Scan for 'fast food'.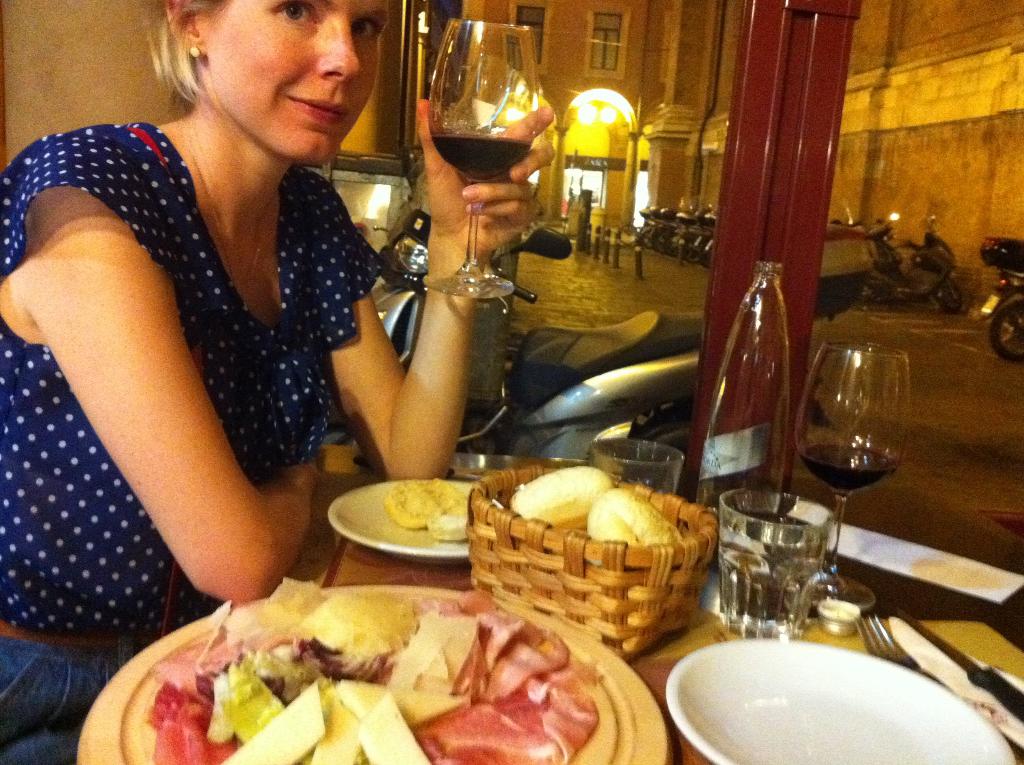
Scan result: [x1=511, y1=467, x2=612, y2=535].
